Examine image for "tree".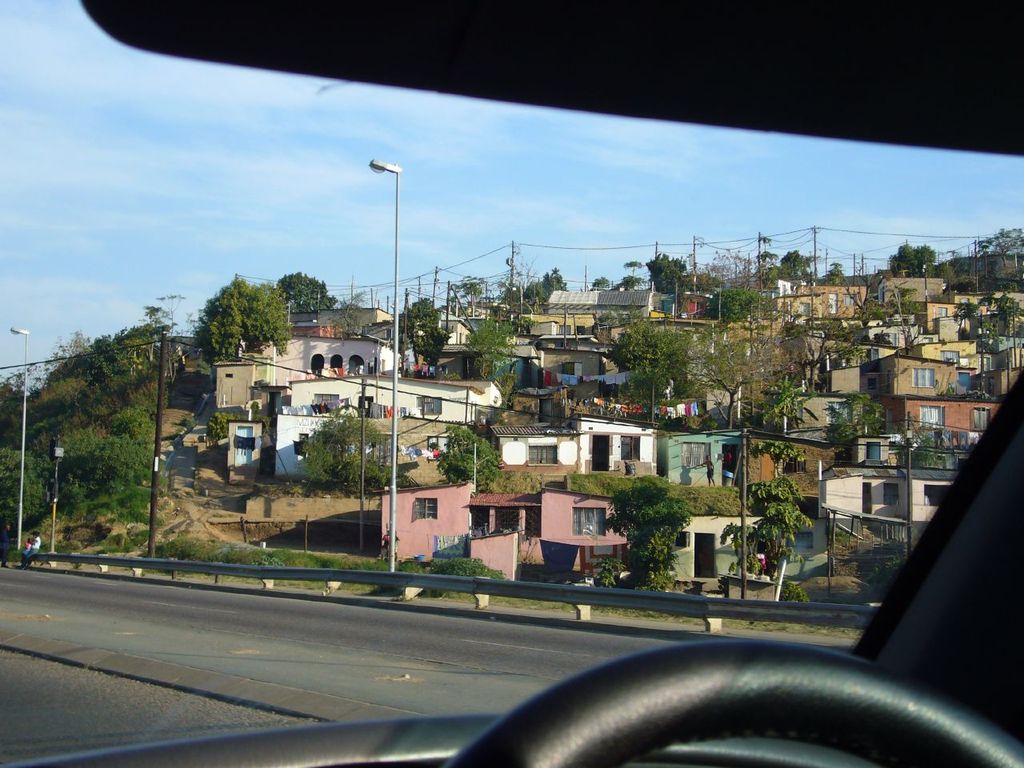
Examination result: 298/402/406/490.
